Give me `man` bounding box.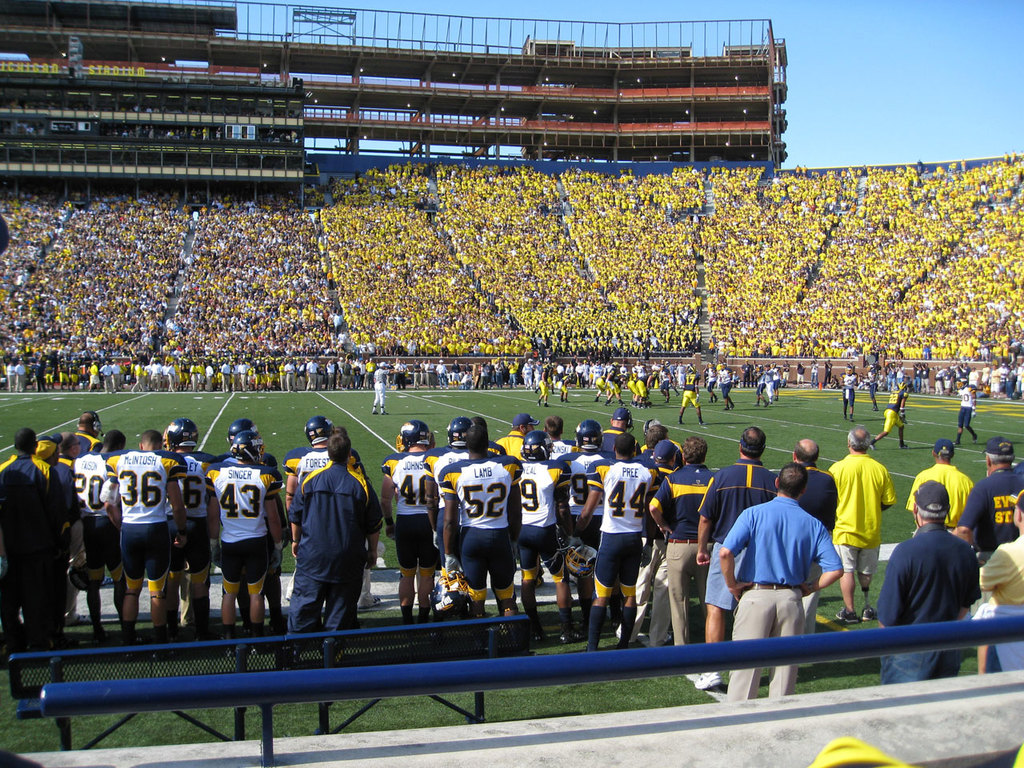
868,364,876,412.
